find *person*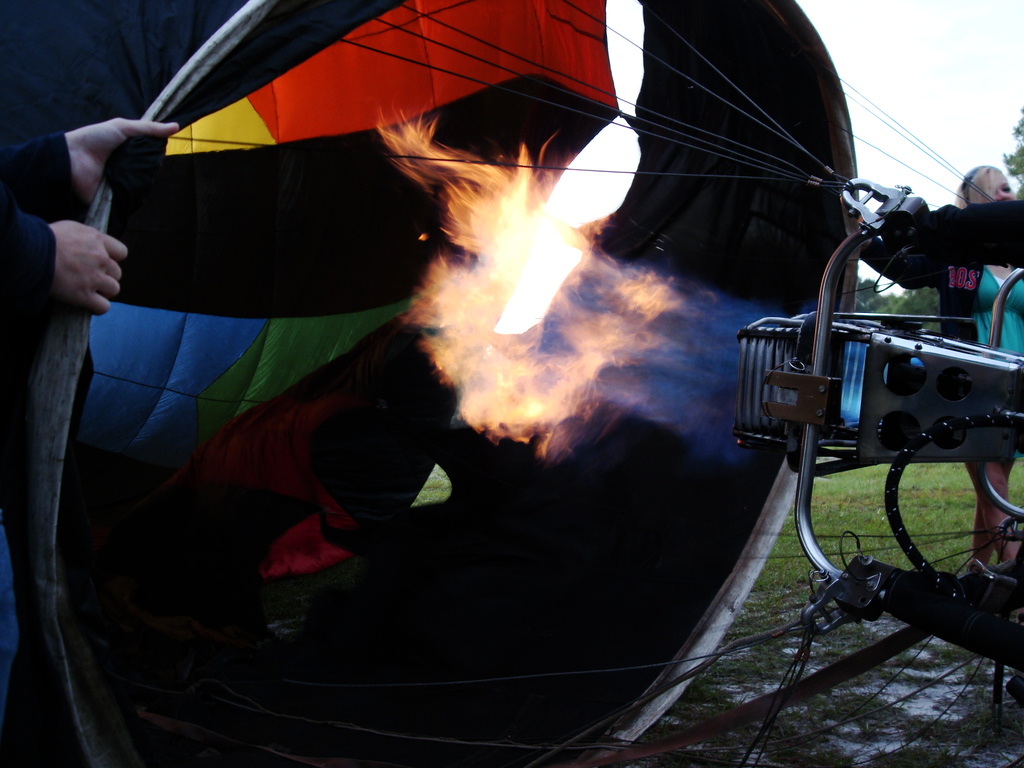
locate(0, 114, 180, 736)
